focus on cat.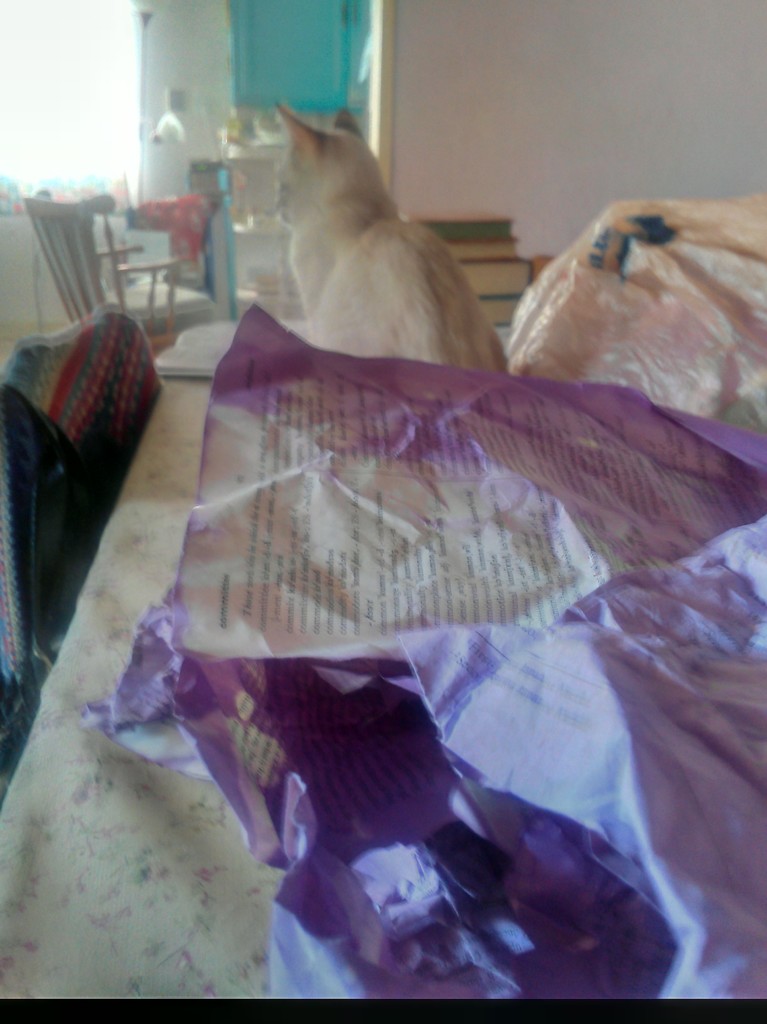
Focused at locate(274, 102, 507, 378).
